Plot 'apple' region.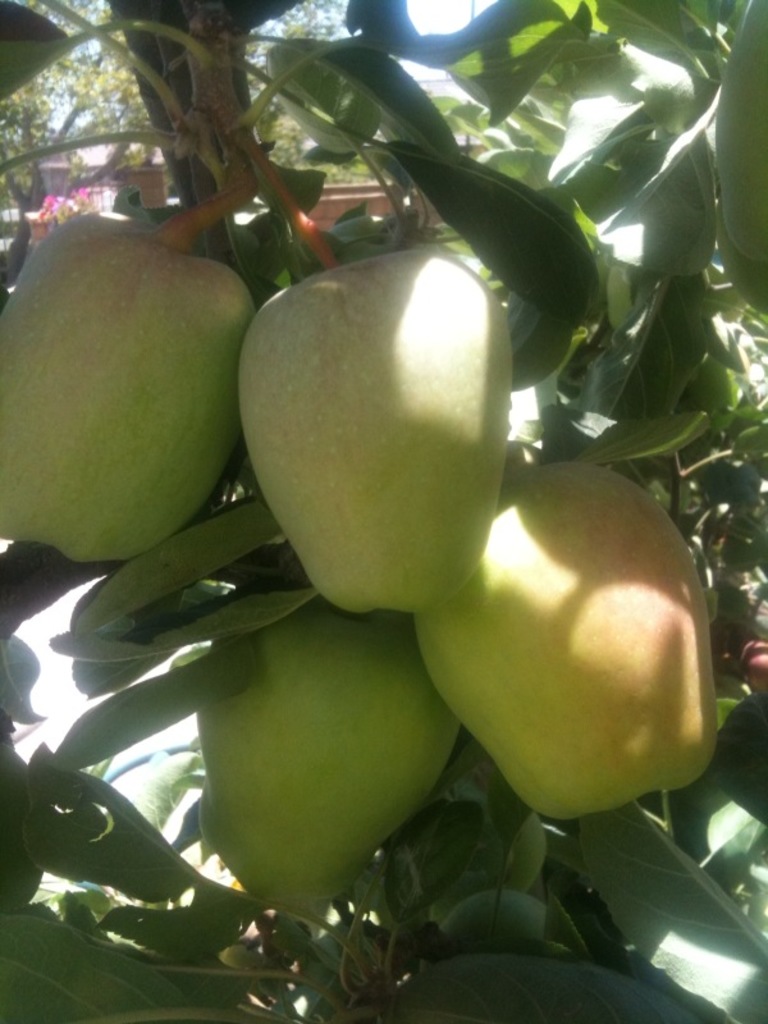
Plotted at box=[0, 209, 252, 570].
